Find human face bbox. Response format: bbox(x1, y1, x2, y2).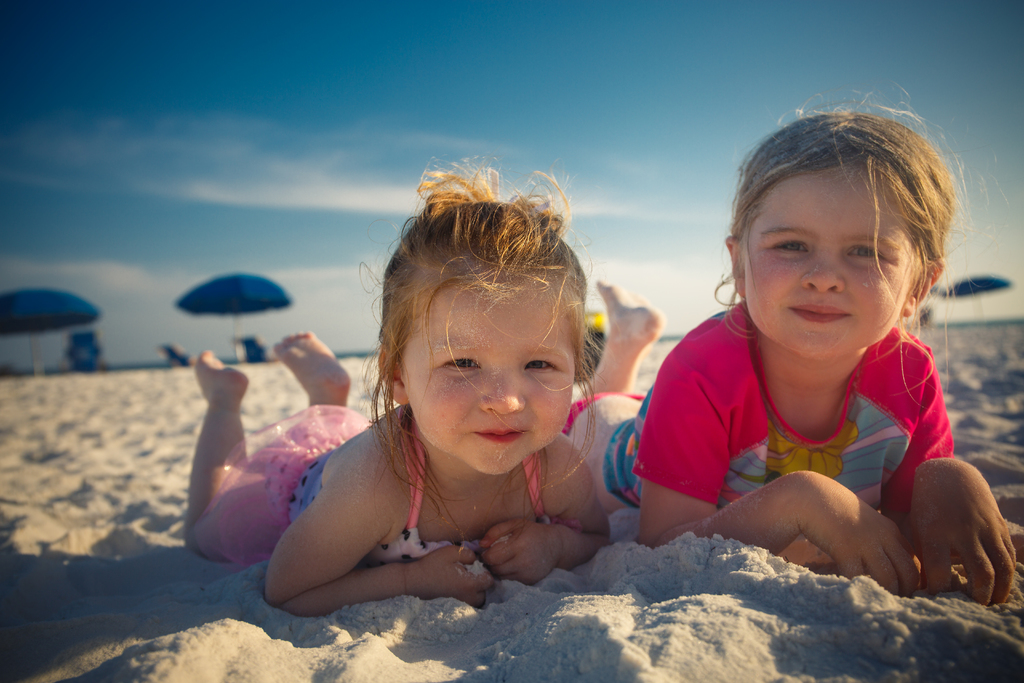
bbox(394, 270, 575, 481).
